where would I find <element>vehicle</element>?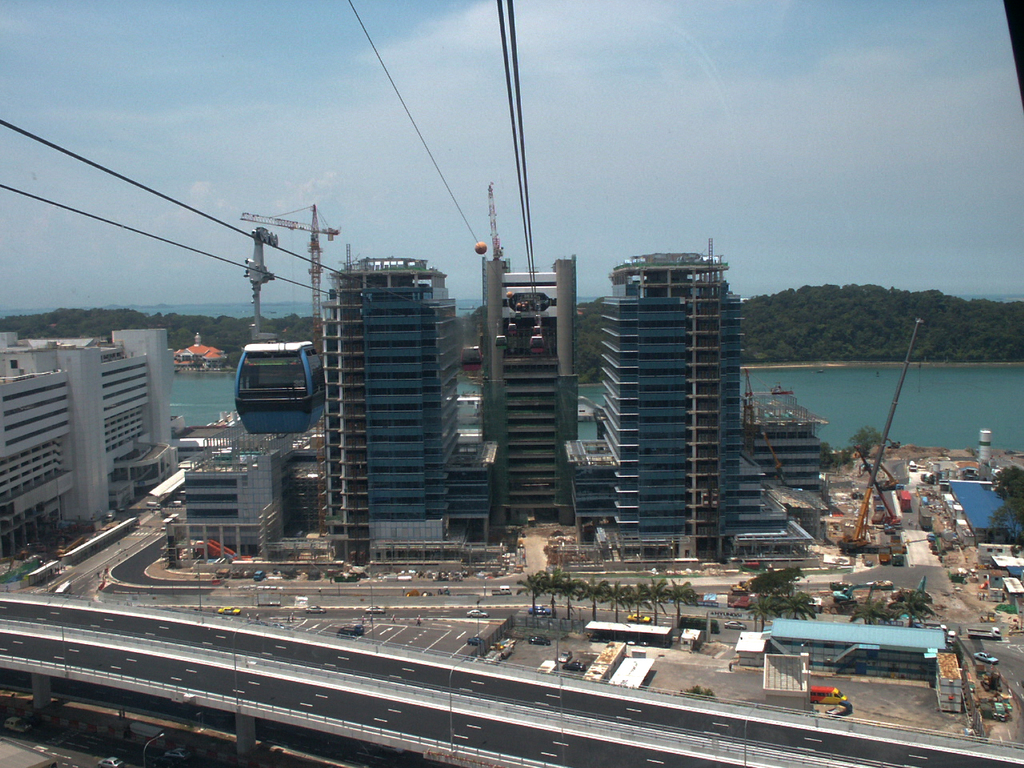
At box=[526, 606, 554, 618].
